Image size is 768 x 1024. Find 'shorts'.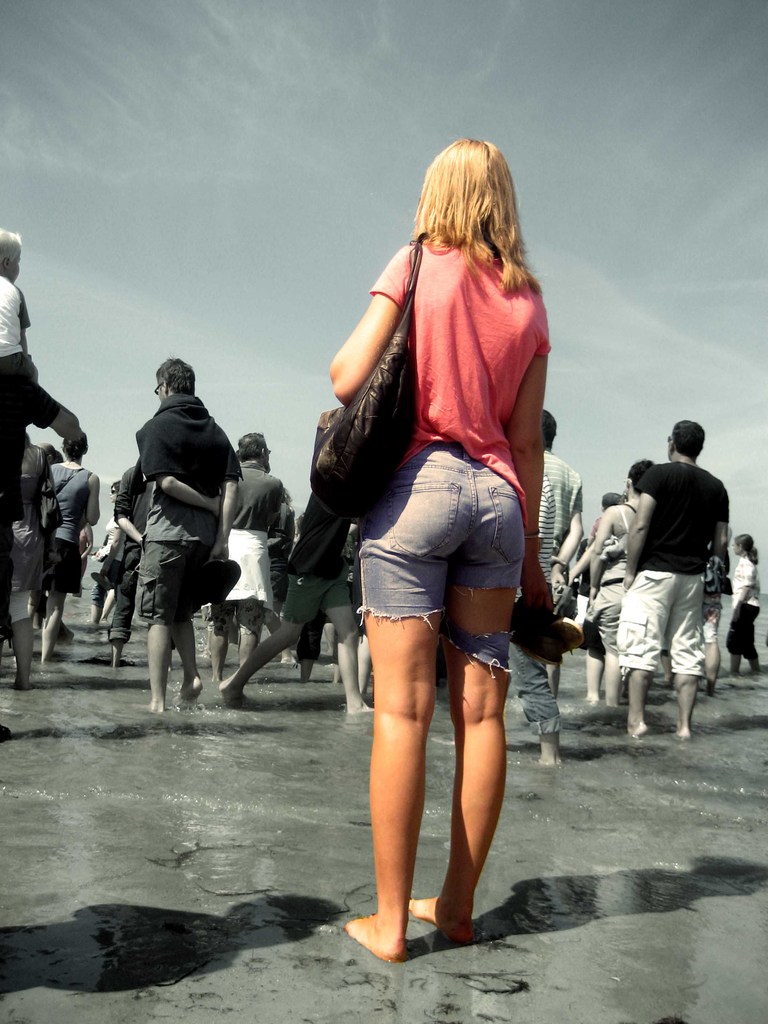
pyautogui.locateOnScreen(6, 588, 35, 620).
